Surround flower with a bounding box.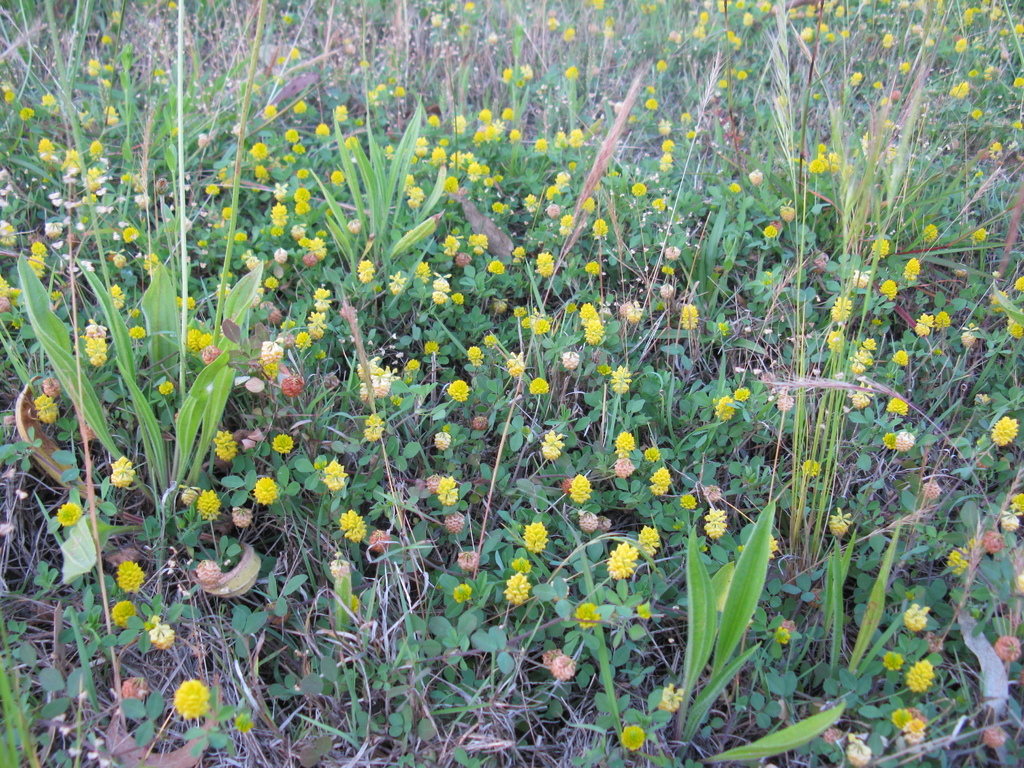
bbox(109, 457, 137, 487).
